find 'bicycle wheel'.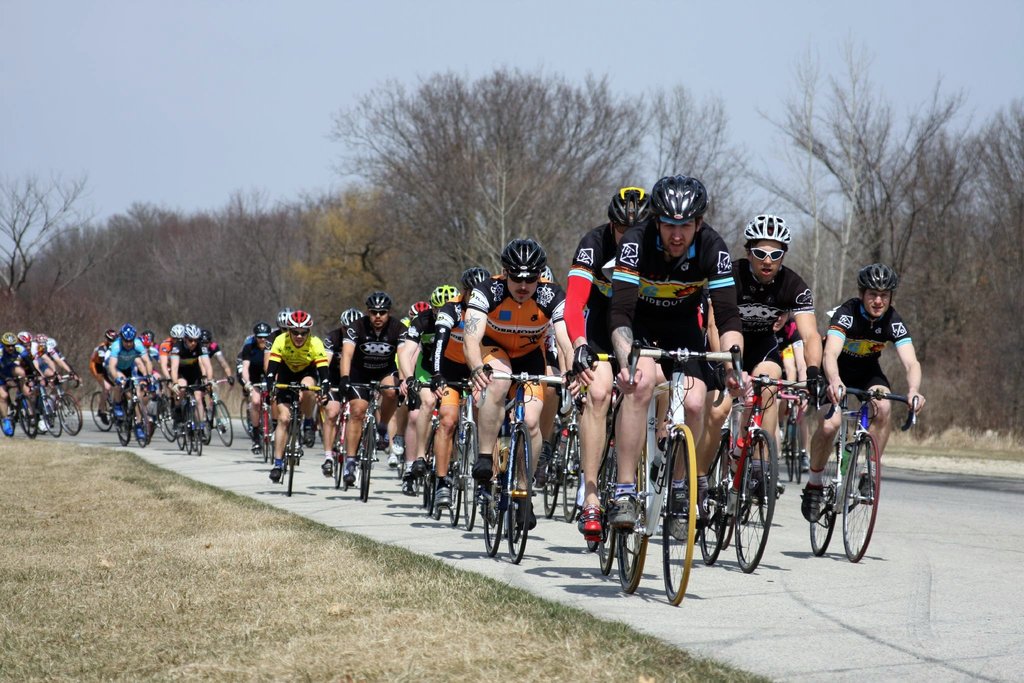
[left=42, top=390, right=64, bottom=441].
